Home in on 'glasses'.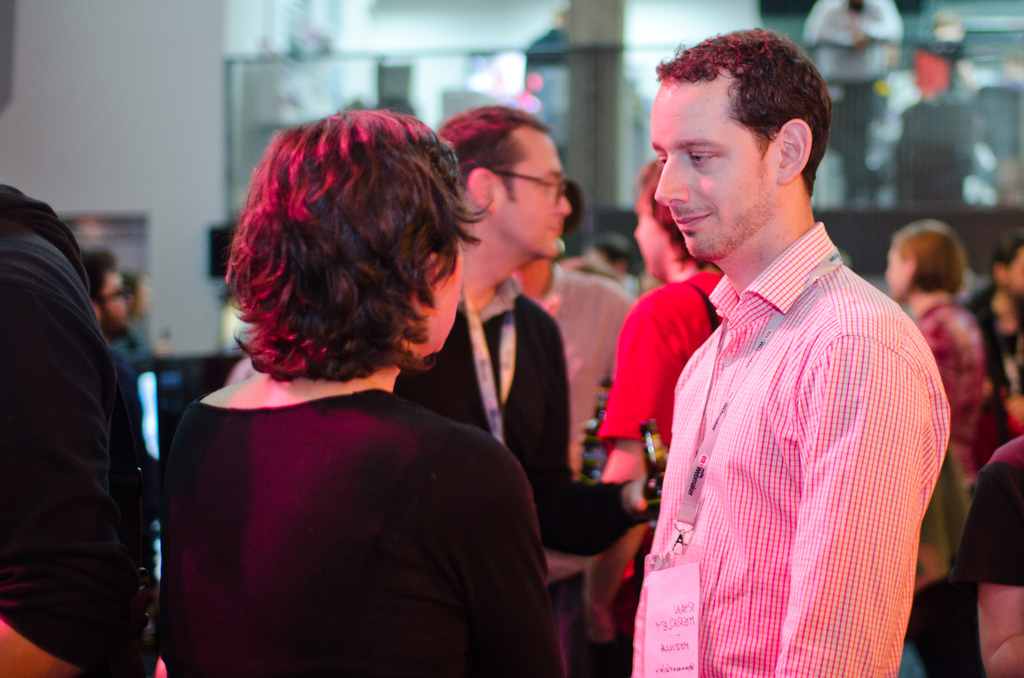
Homed in at 492/165/568/209.
